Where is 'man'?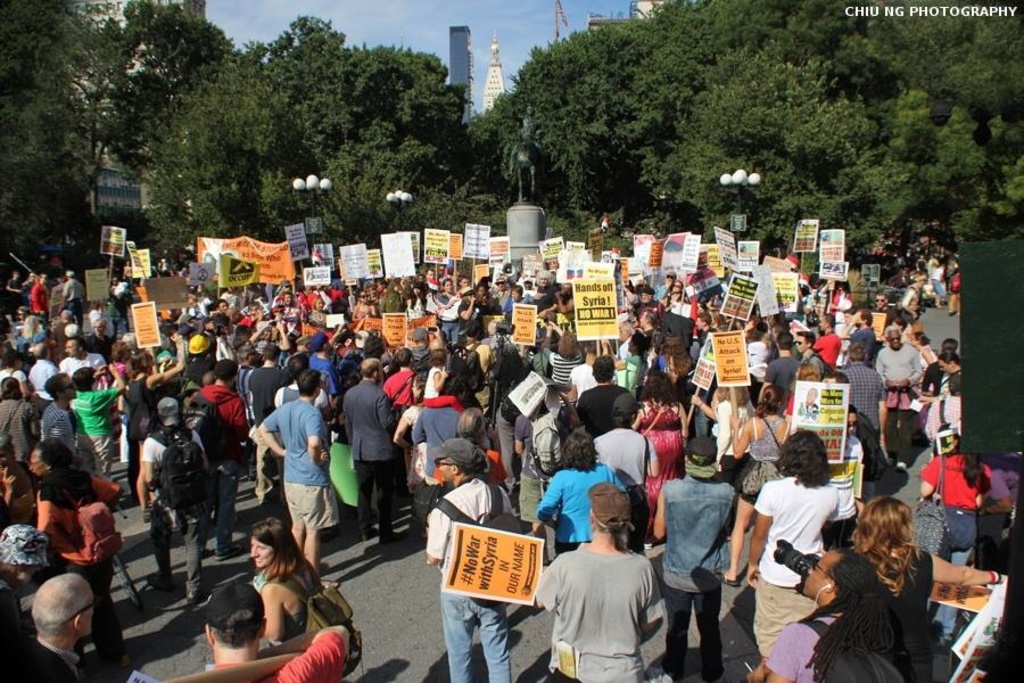
BBox(847, 308, 874, 365).
